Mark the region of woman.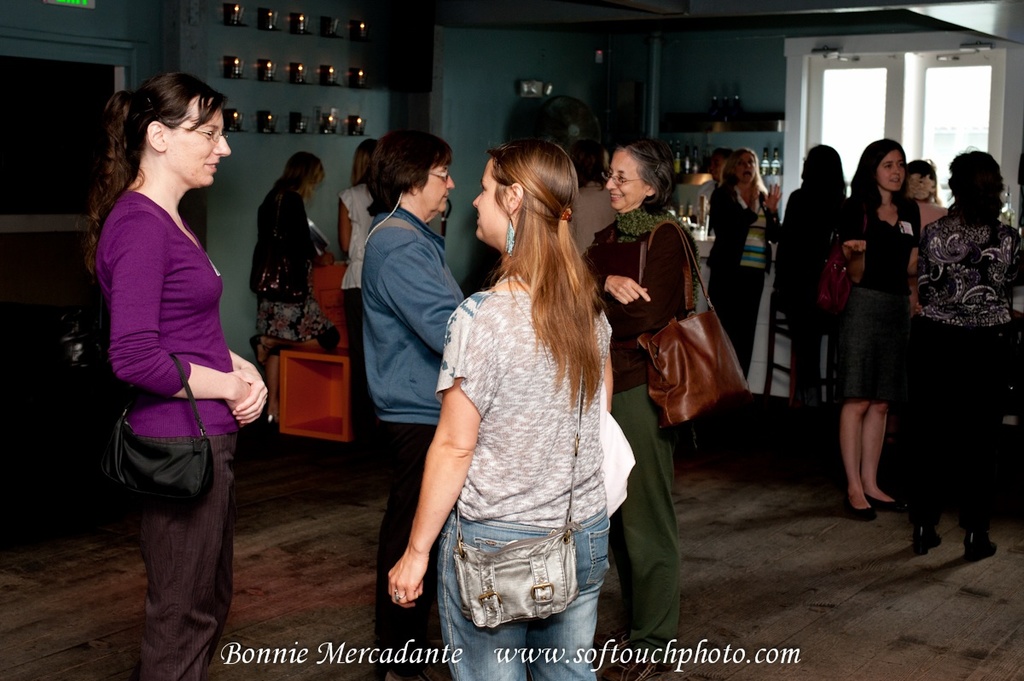
Region: 253, 153, 339, 376.
